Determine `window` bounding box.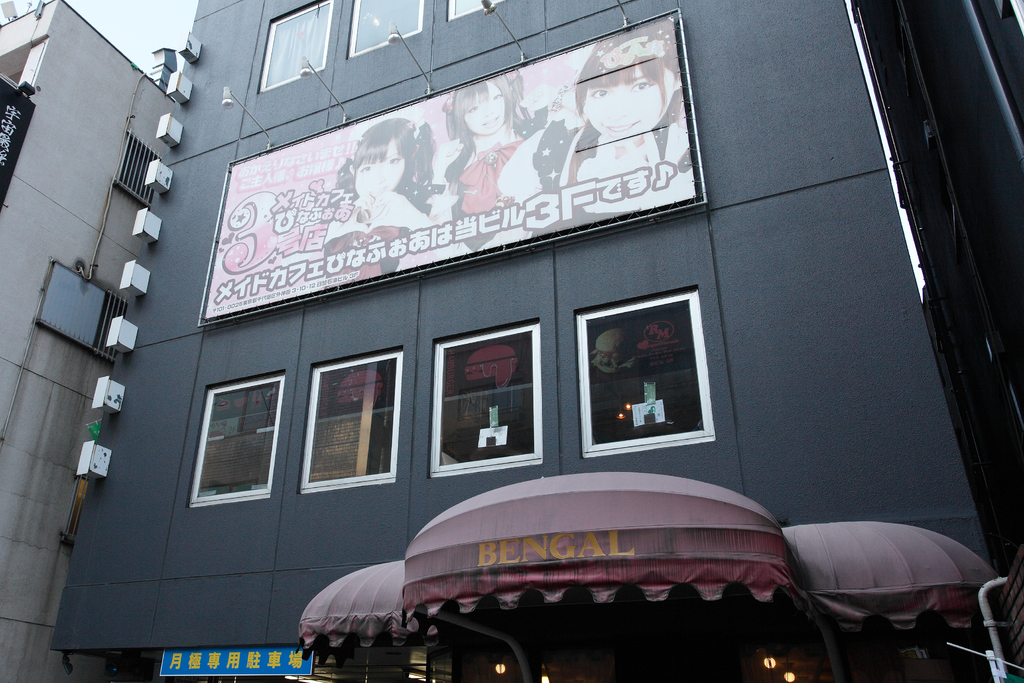
Determined: pyautogui.locateOnScreen(297, 352, 404, 495).
